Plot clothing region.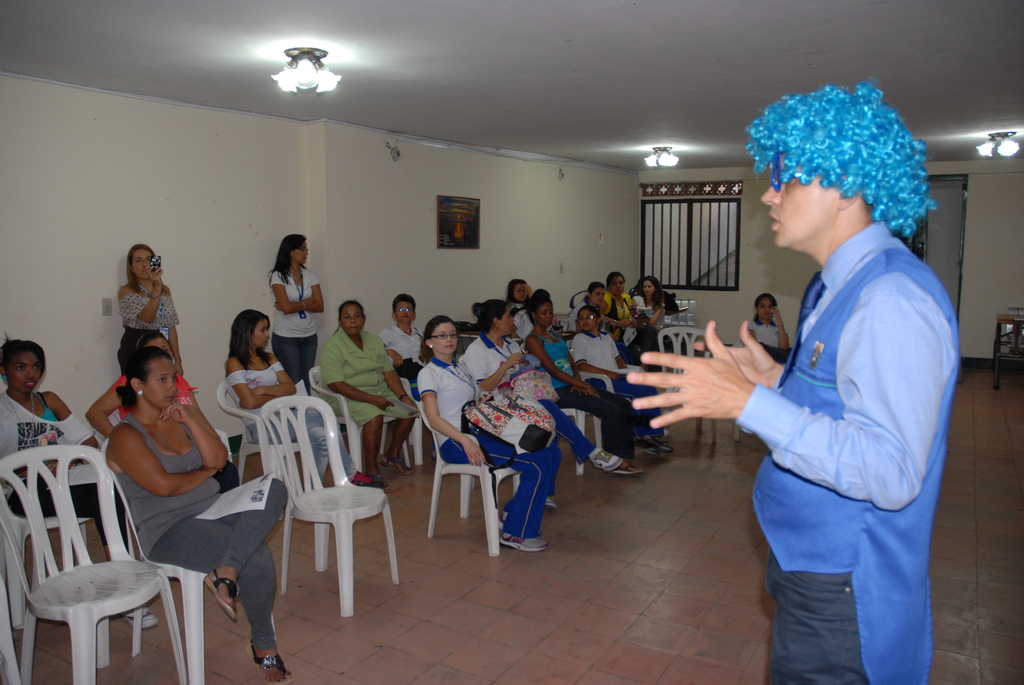
Plotted at [x1=746, y1=317, x2=781, y2=351].
